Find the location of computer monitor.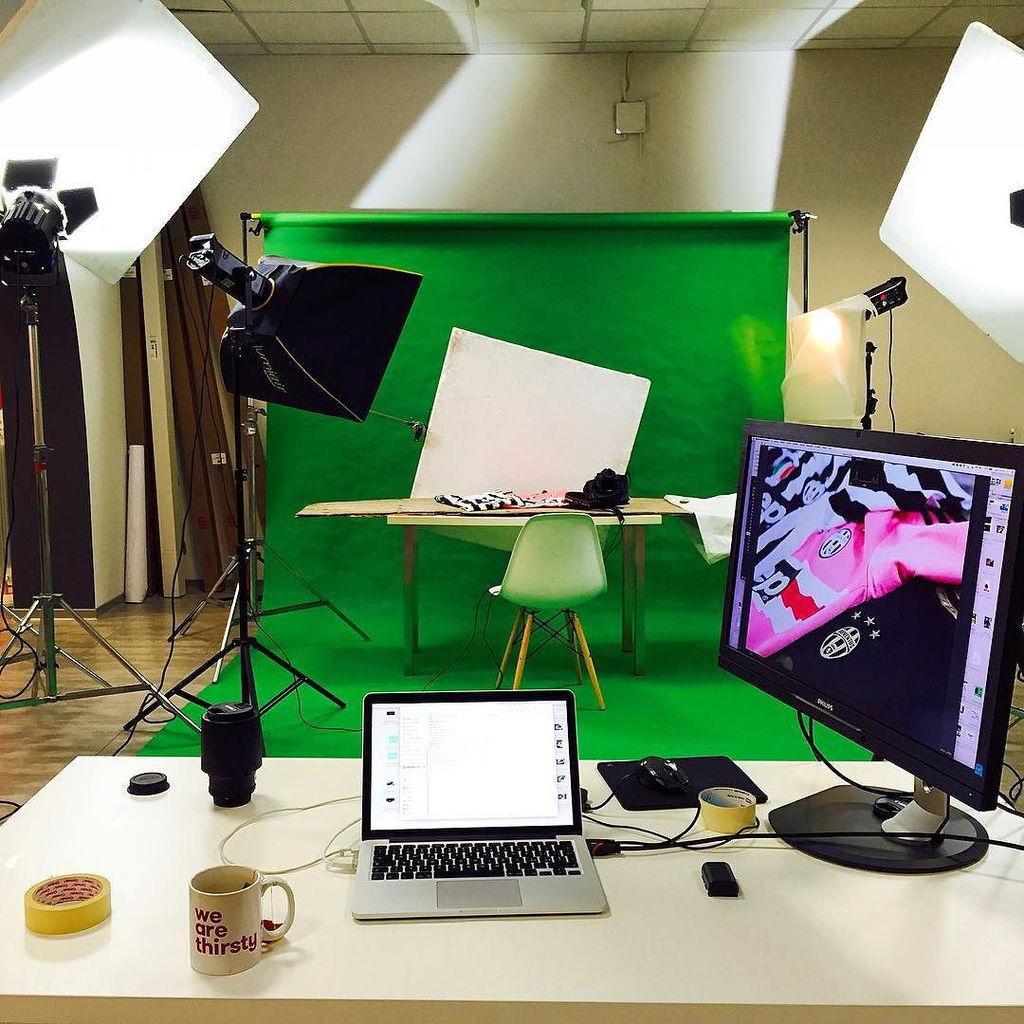
Location: {"left": 719, "top": 400, "right": 1006, "bottom": 815}.
